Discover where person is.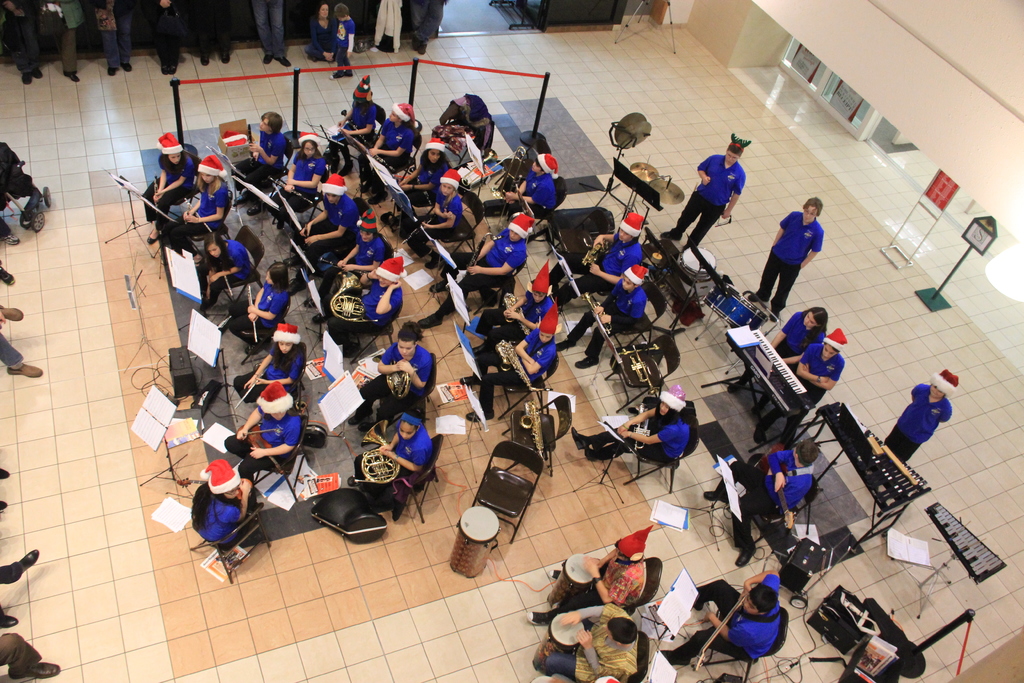
Discovered at [x1=189, y1=0, x2=230, y2=68].
